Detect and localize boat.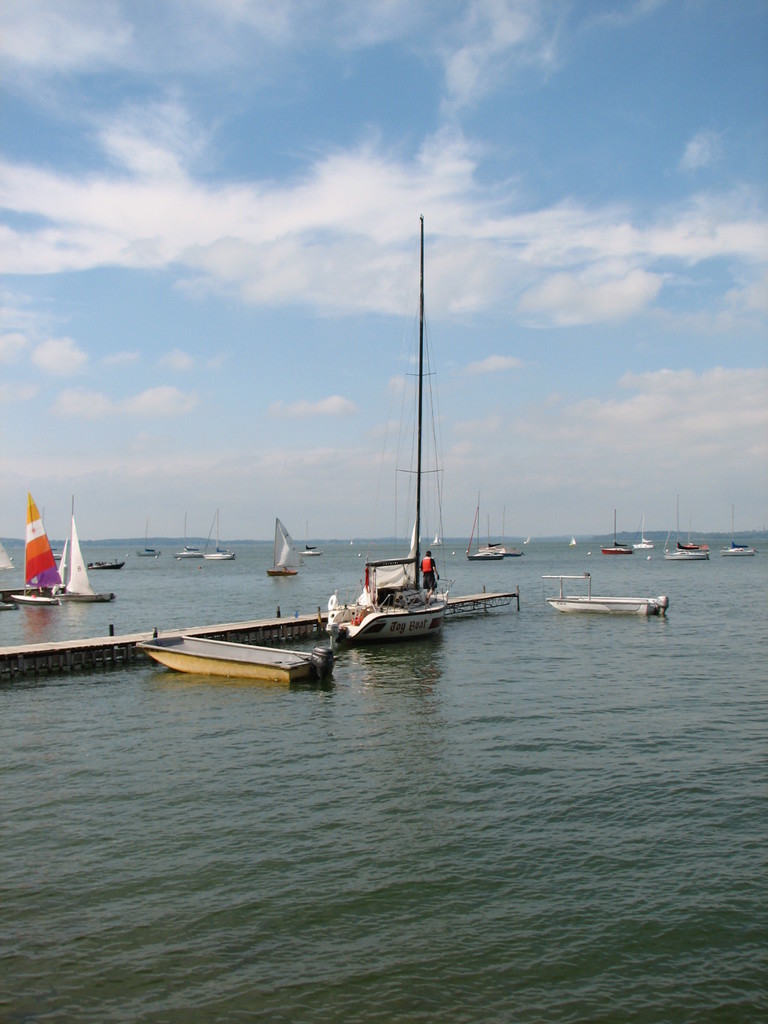
Localized at (x1=724, y1=540, x2=751, y2=555).
